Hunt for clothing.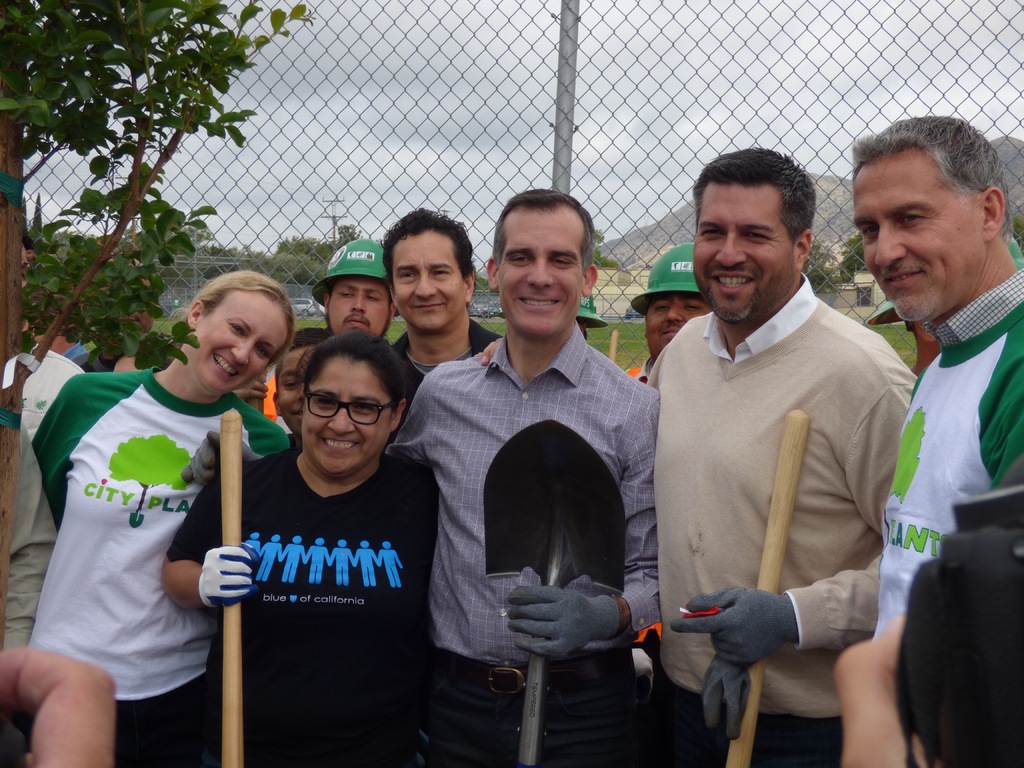
Hunted down at 868,267,1023,643.
